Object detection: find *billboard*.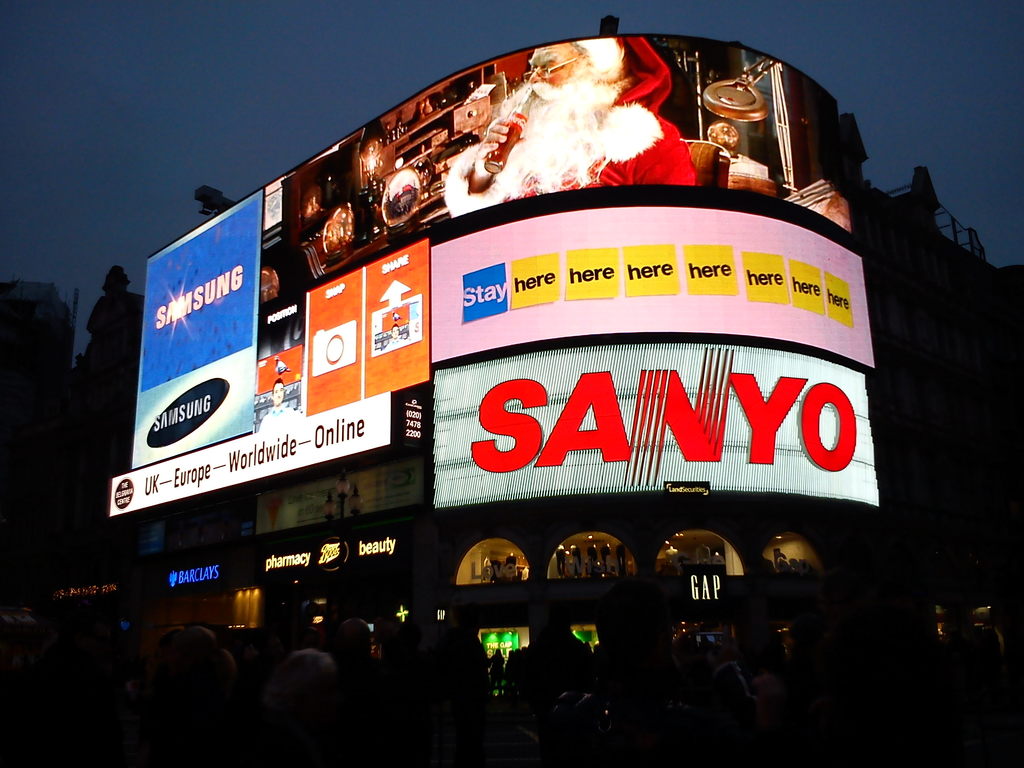
{"left": 304, "top": 234, "right": 431, "bottom": 413}.
